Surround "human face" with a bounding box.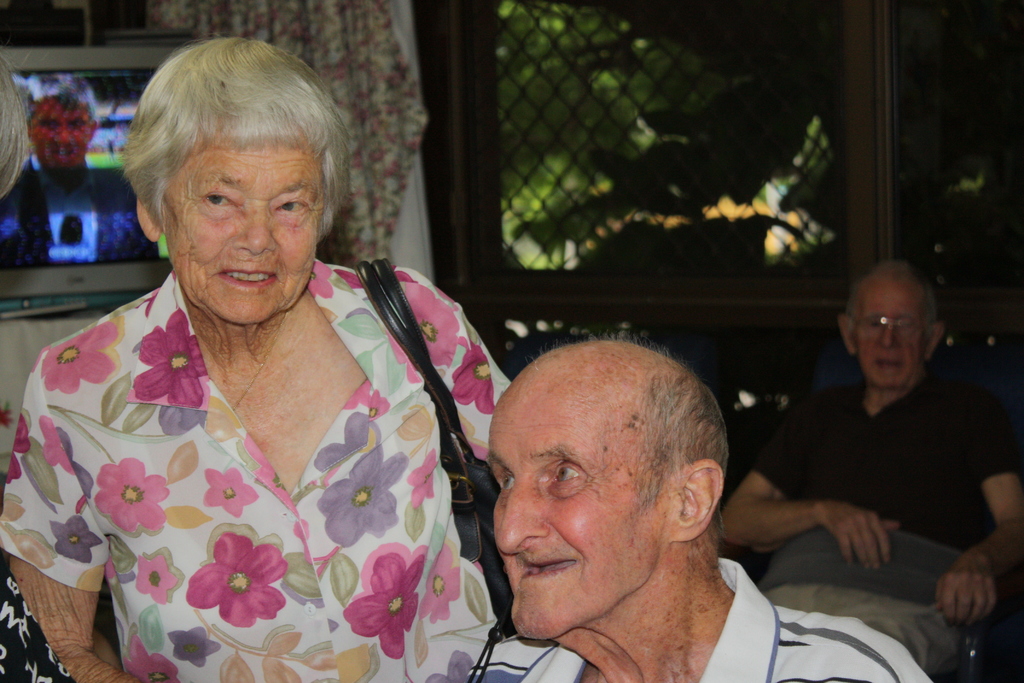
l=850, t=283, r=934, b=387.
